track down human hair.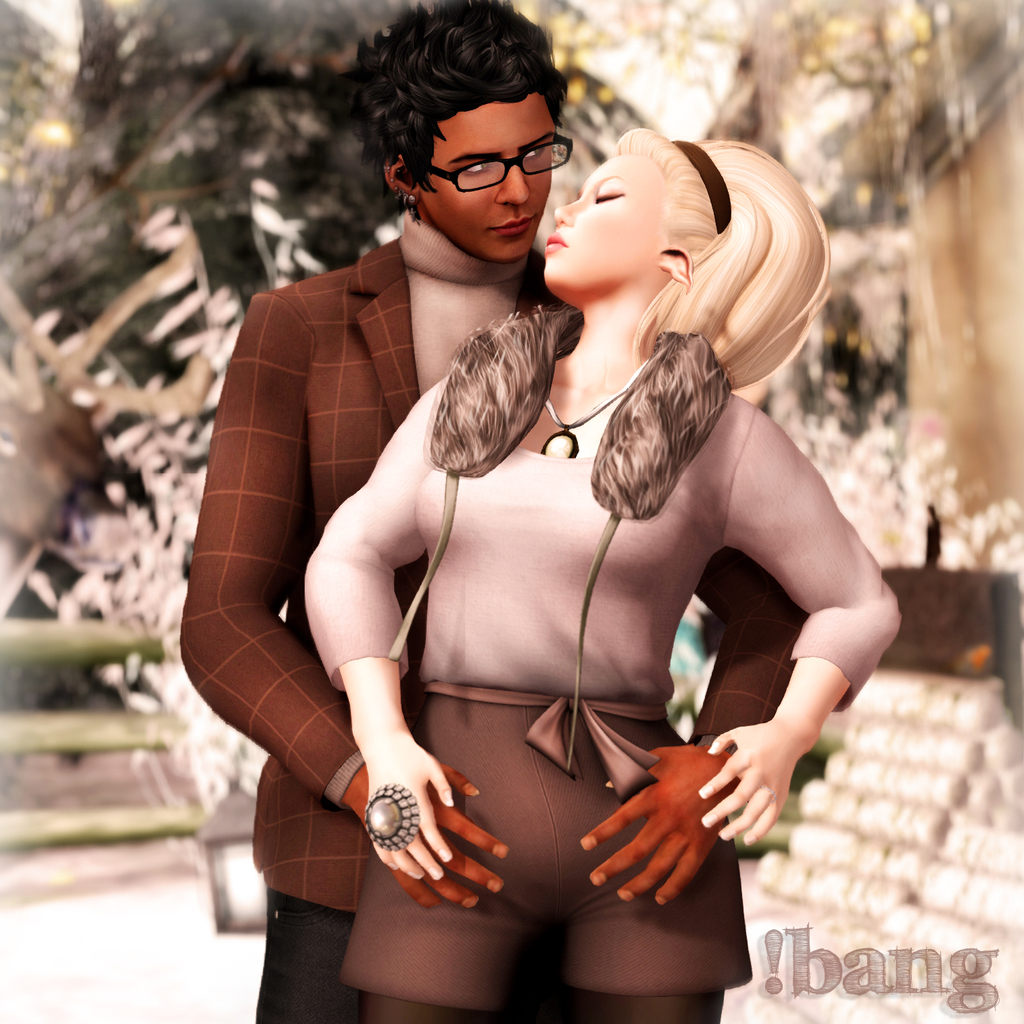
Tracked to bbox=[346, 26, 588, 239].
